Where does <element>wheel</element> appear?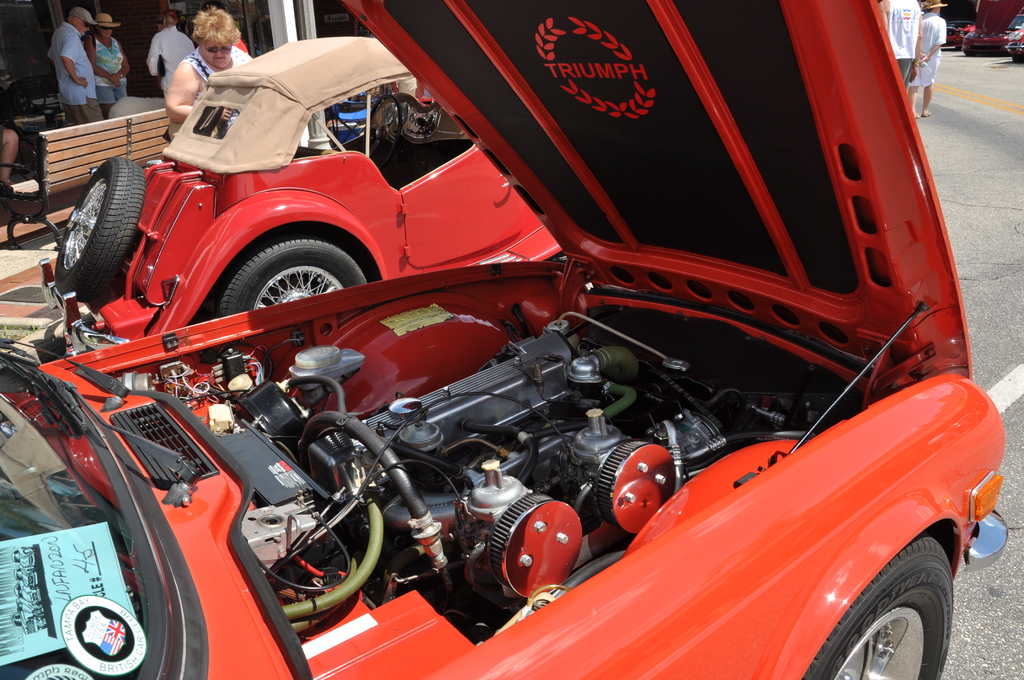
Appears at [208, 227, 365, 320].
